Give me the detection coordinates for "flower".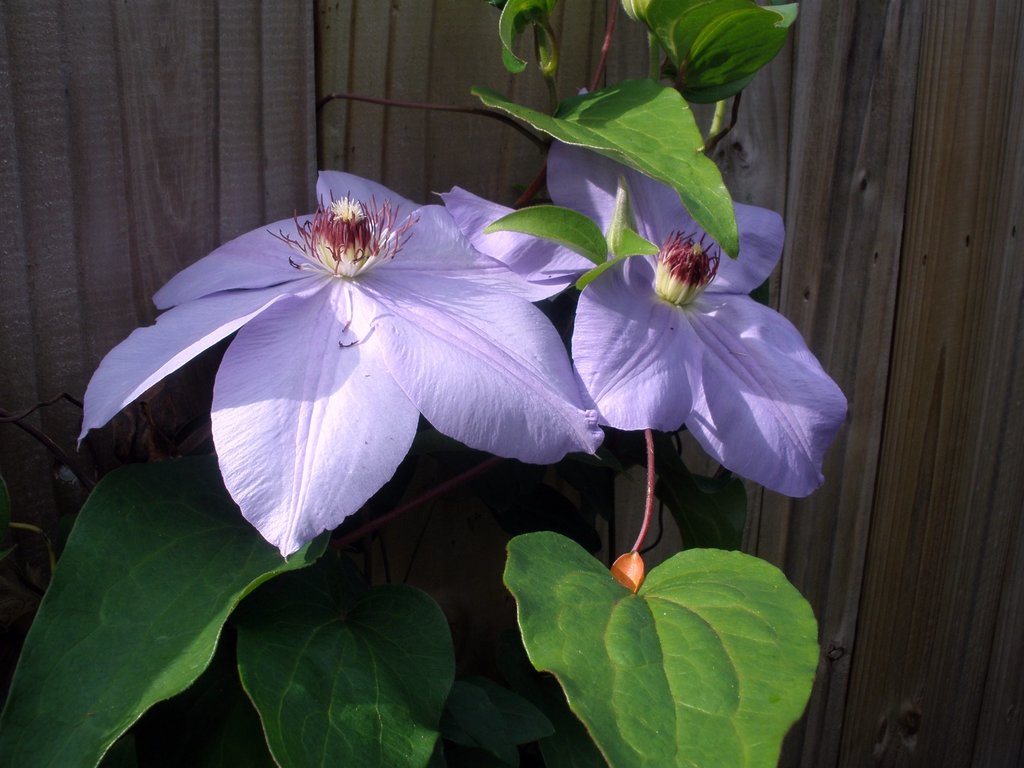
97,174,580,540.
